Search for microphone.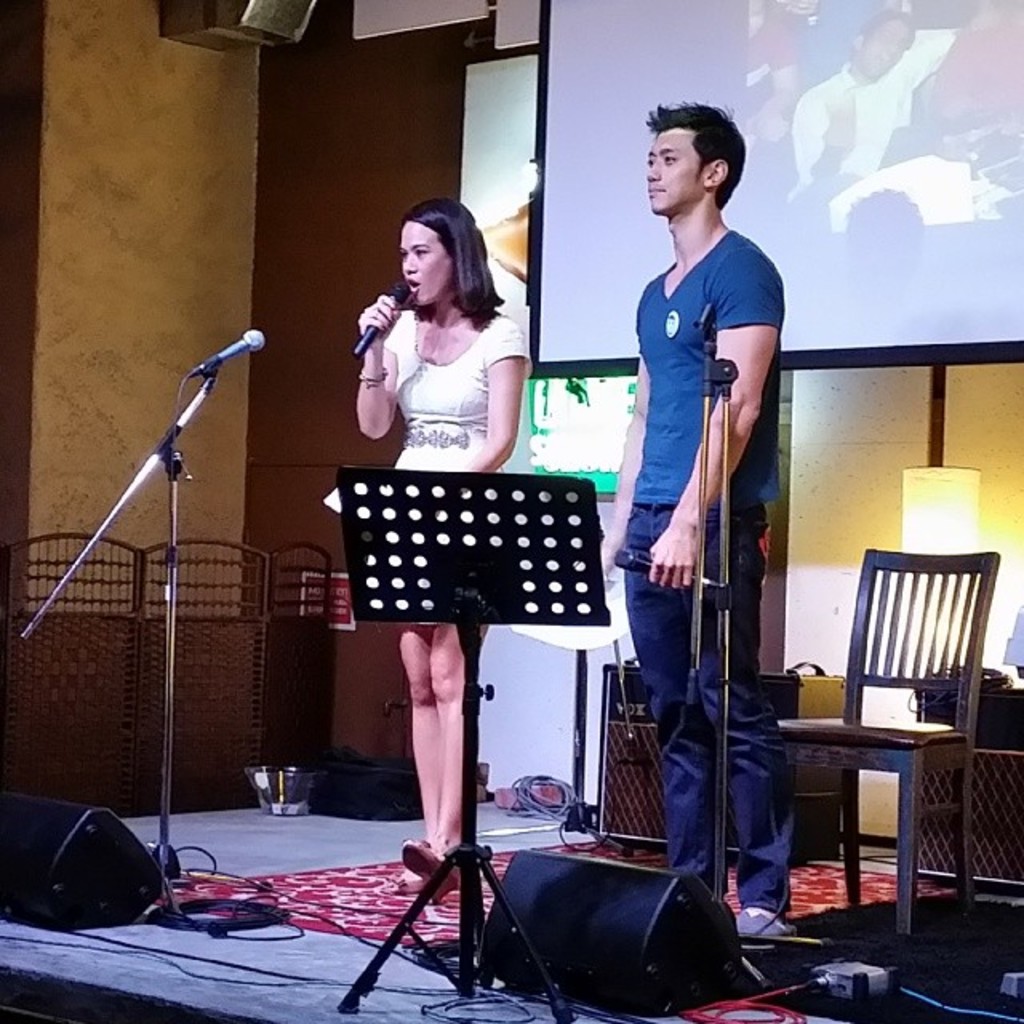
Found at rect(190, 330, 266, 376).
